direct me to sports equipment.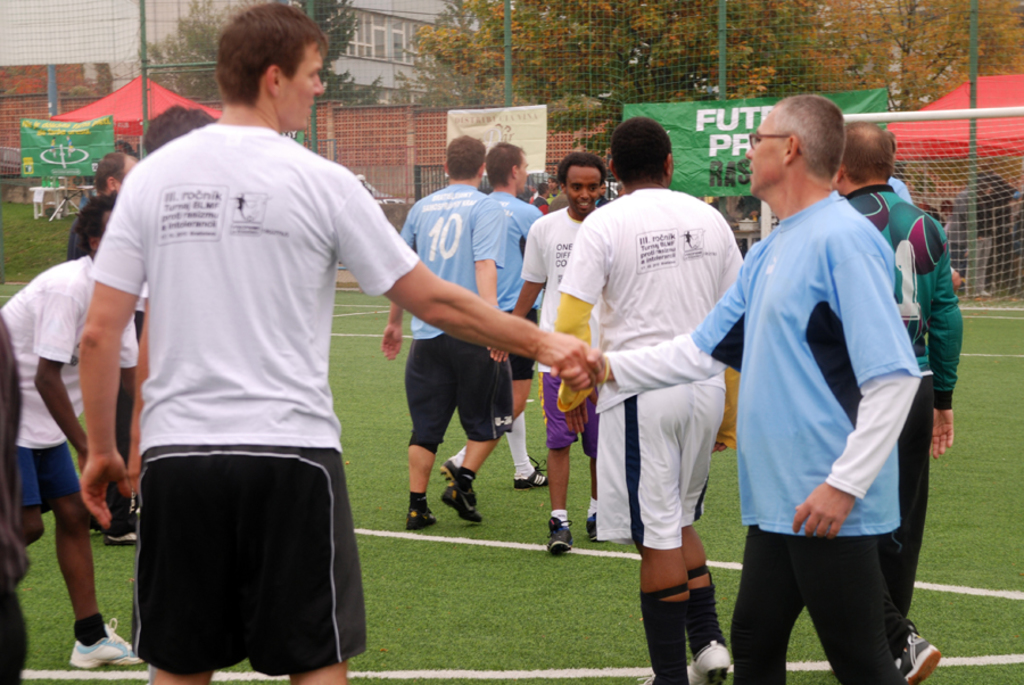
Direction: {"left": 129, "top": 444, "right": 368, "bottom": 677}.
